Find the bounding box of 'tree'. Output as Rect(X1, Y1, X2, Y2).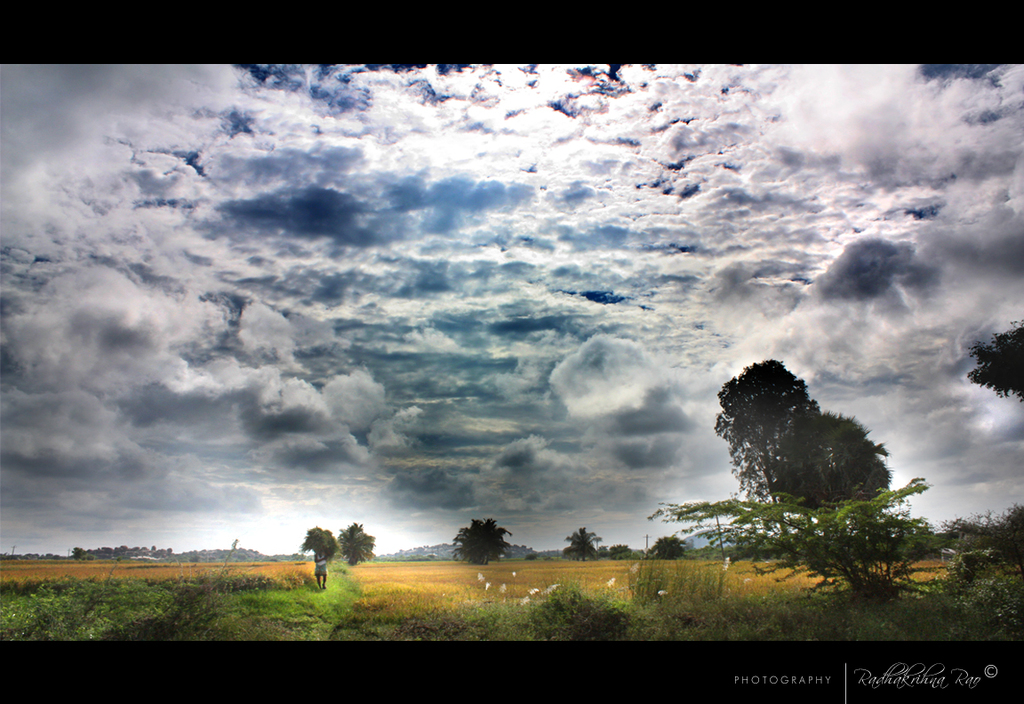
Rect(716, 357, 820, 540).
